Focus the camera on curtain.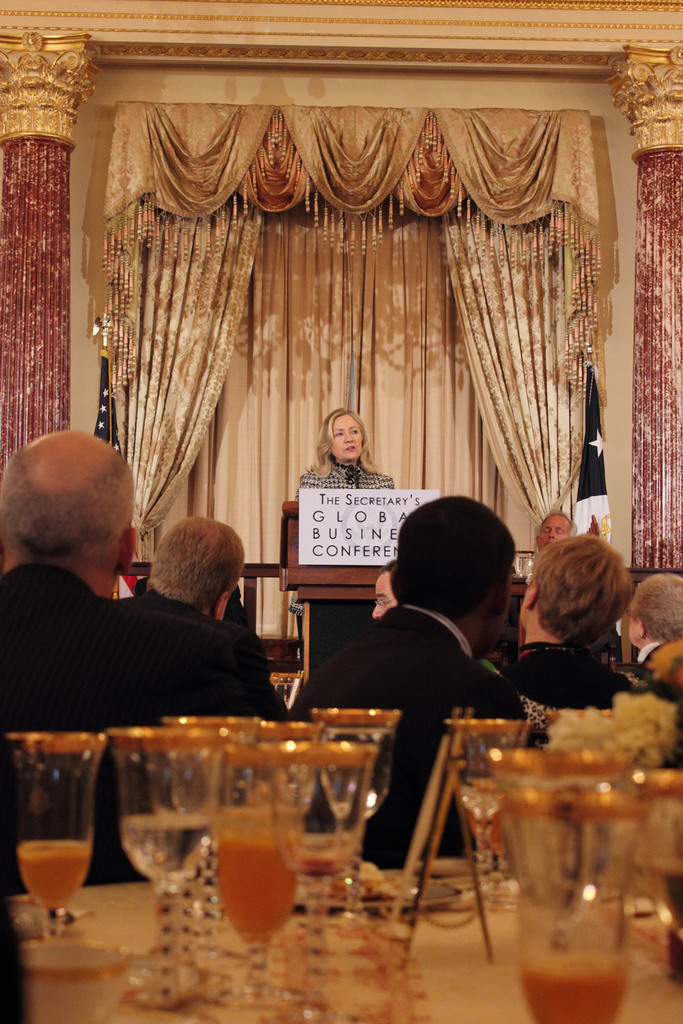
Focus region: l=96, t=106, r=598, b=645.
